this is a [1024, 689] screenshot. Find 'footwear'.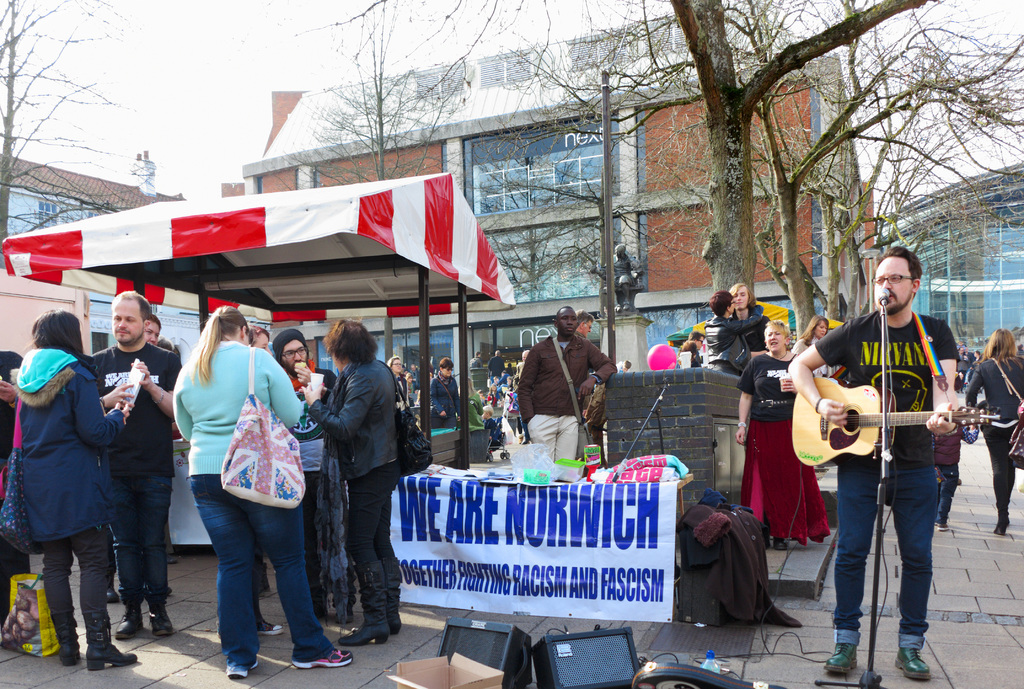
Bounding box: region(892, 643, 933, 681).
